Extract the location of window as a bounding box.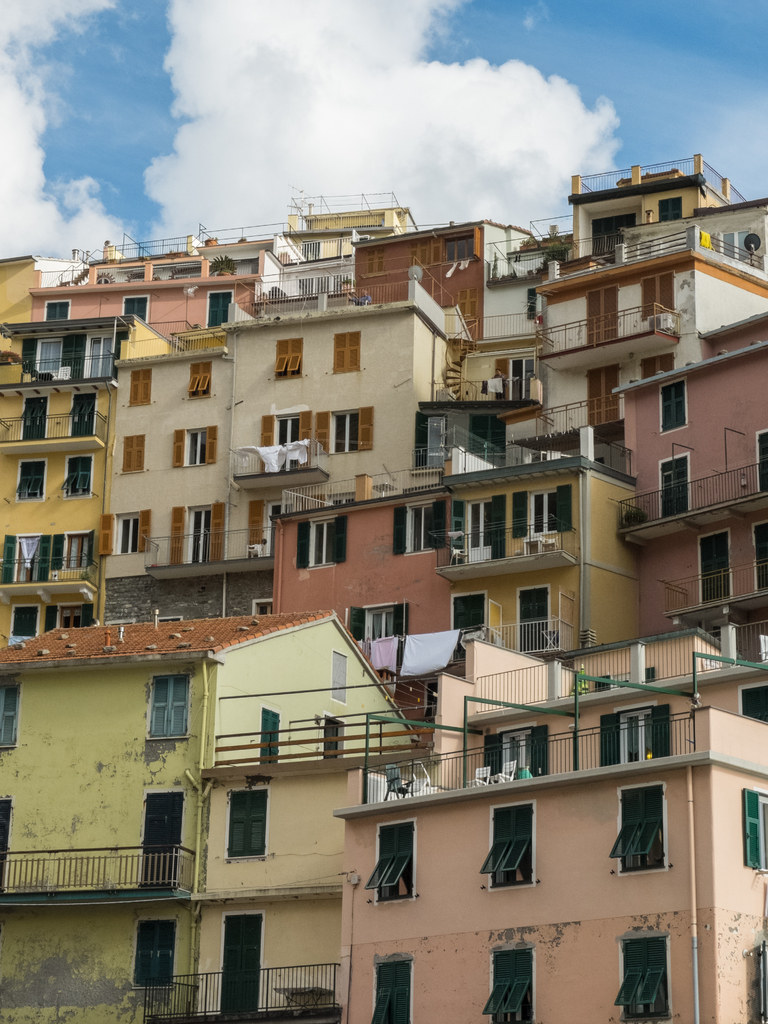
365,248,386,269.
